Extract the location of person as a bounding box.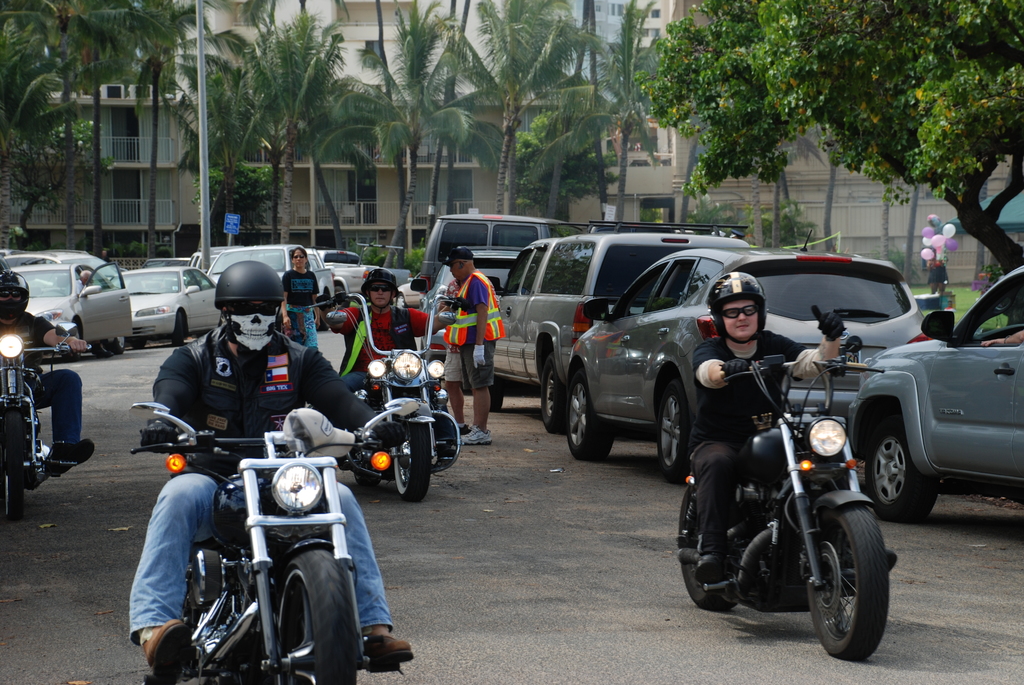
rect(0, 265, 96, 477).
